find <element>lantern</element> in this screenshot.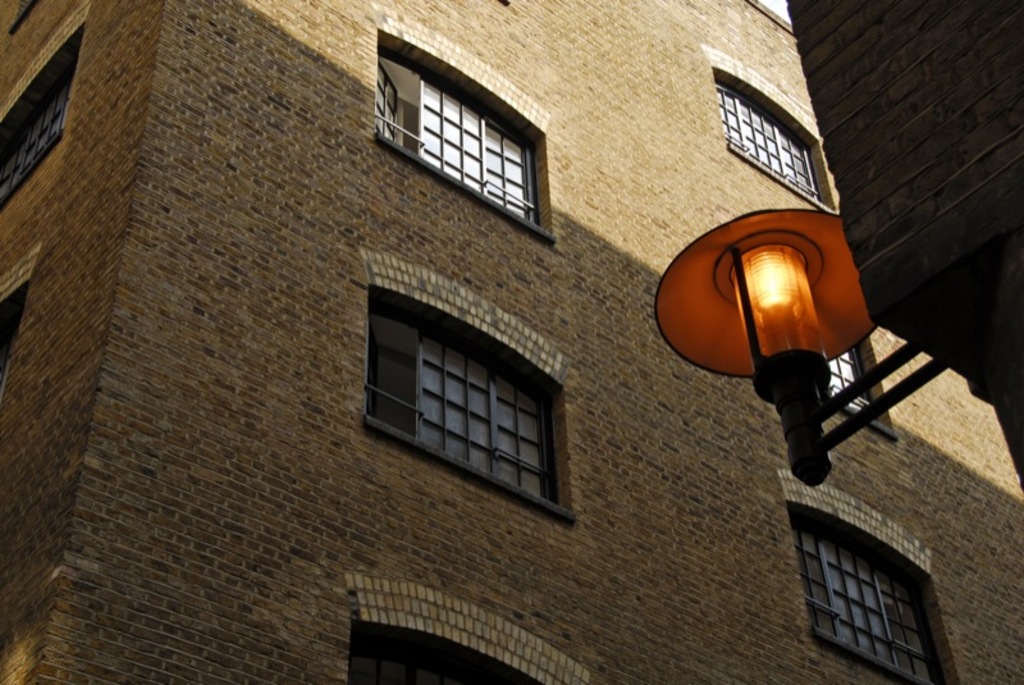
The bounding box for <element>lantern</element> is bbox(675, 209, 861, 401).
